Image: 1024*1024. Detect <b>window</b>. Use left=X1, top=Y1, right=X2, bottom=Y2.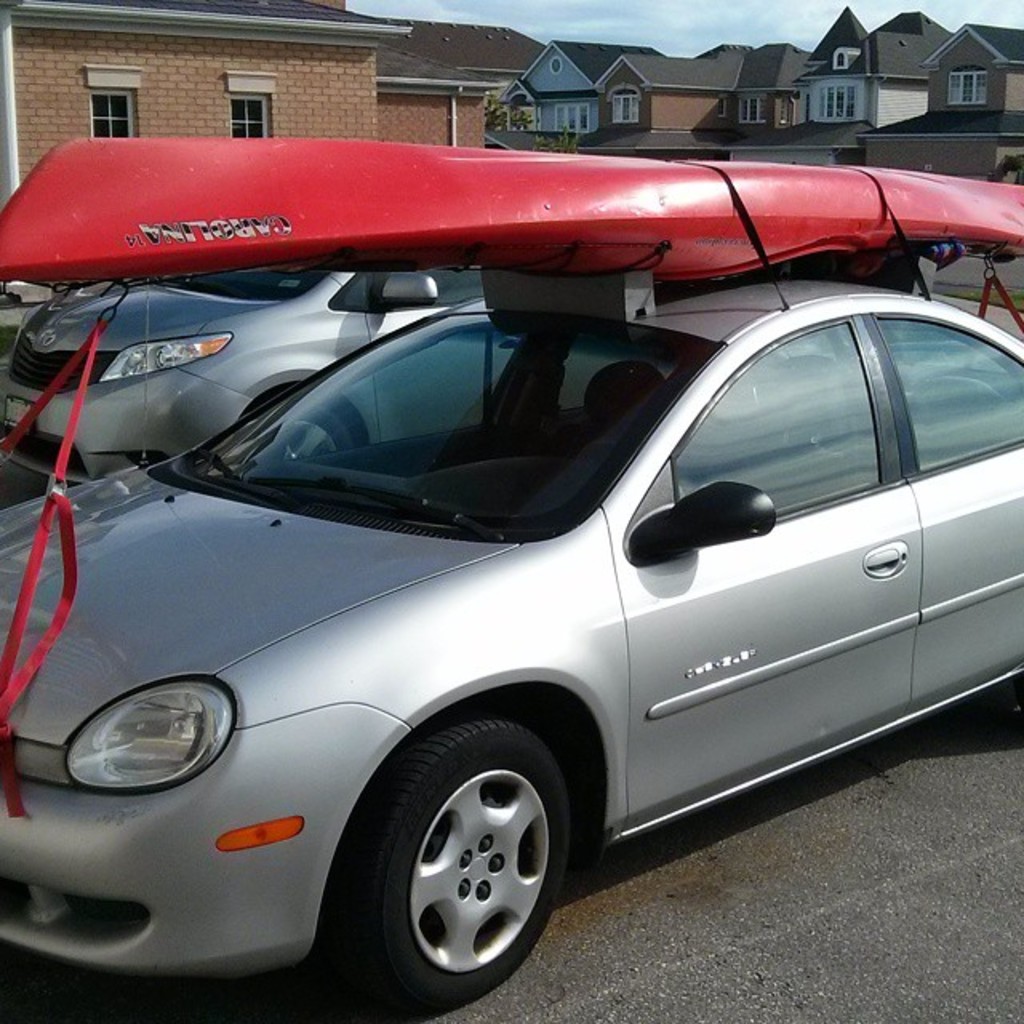
left=714, top=90, right=728, bottom=117.
